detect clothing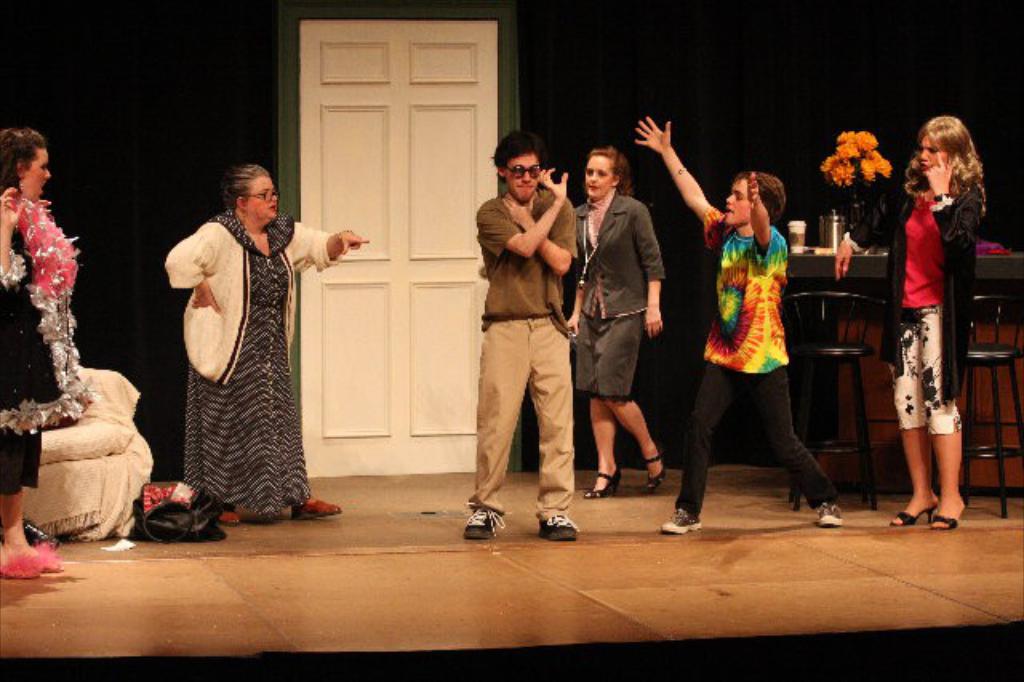
bbox=[142, 202, 341, 507]
